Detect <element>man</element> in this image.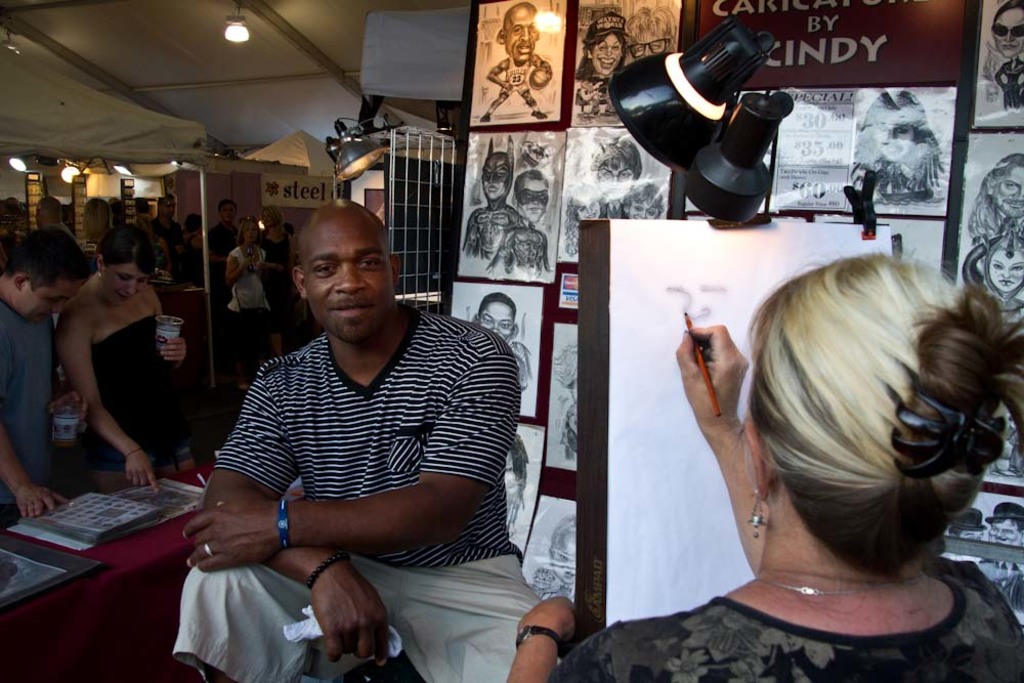
Detection: l=155, t=188, r=556, b=682.
